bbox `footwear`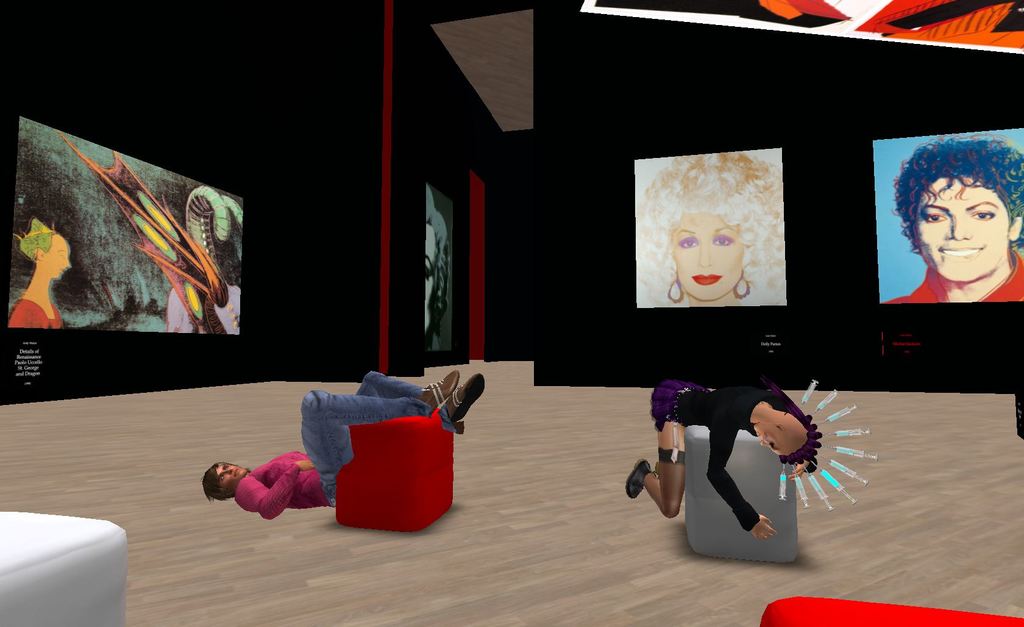
{"left": 429, "top": 373, "right": 488, "bottom": 446}
